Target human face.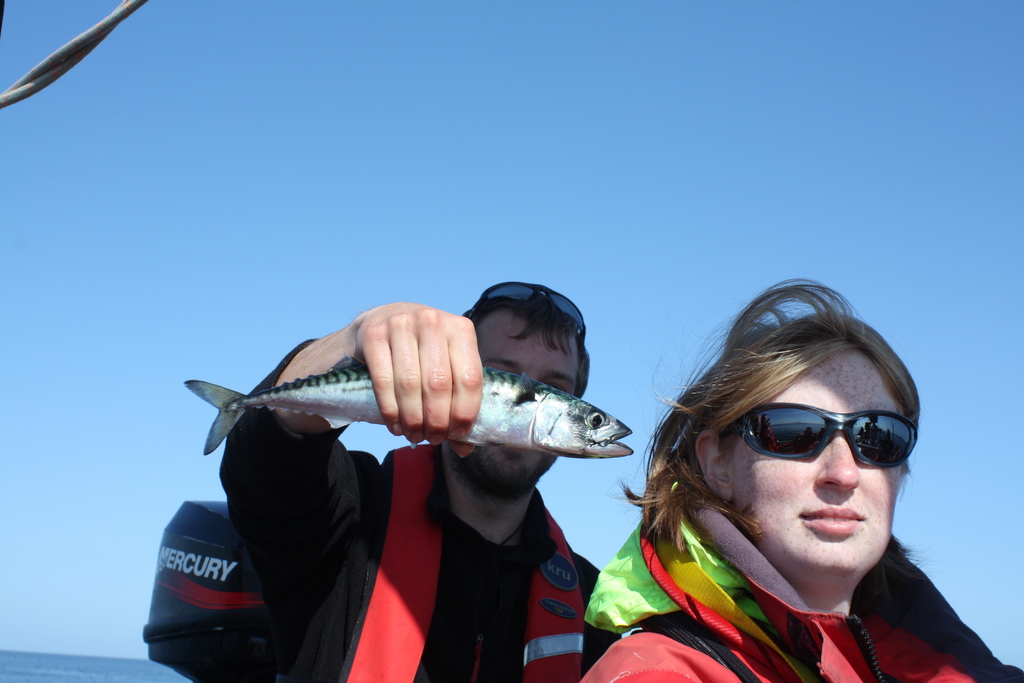
Target region: <region>732, 353, 904, 577</region>.
